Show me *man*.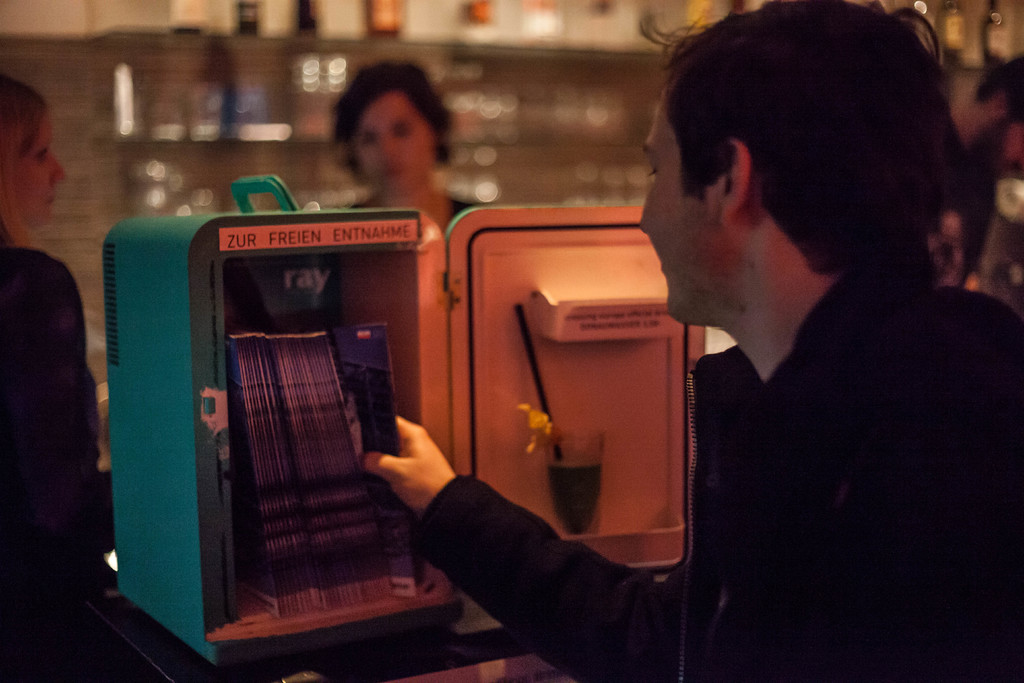
*man* is here: rect(355, 0, 1023, 681).
